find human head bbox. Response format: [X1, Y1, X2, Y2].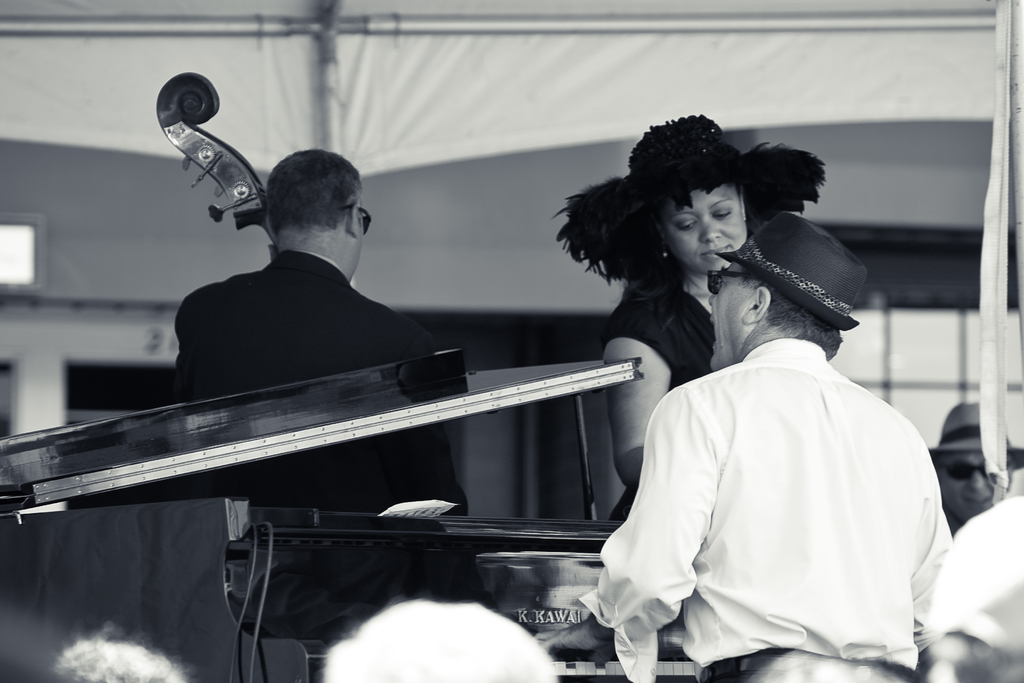
[709, 219, 848, 373].
